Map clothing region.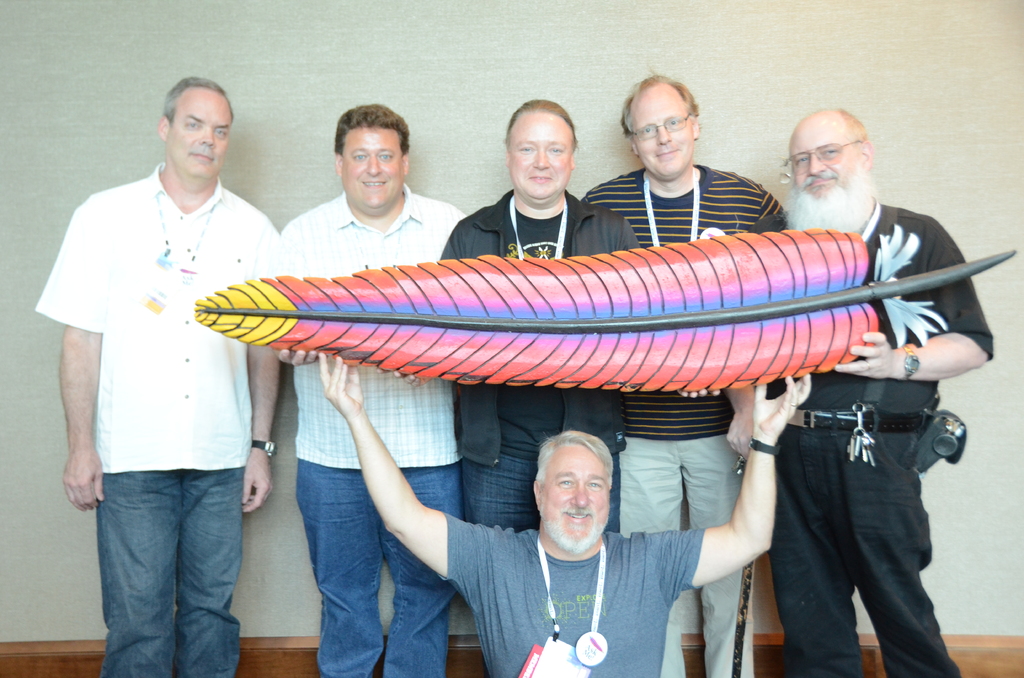
Mapped to (438, 512, 707, 677).
